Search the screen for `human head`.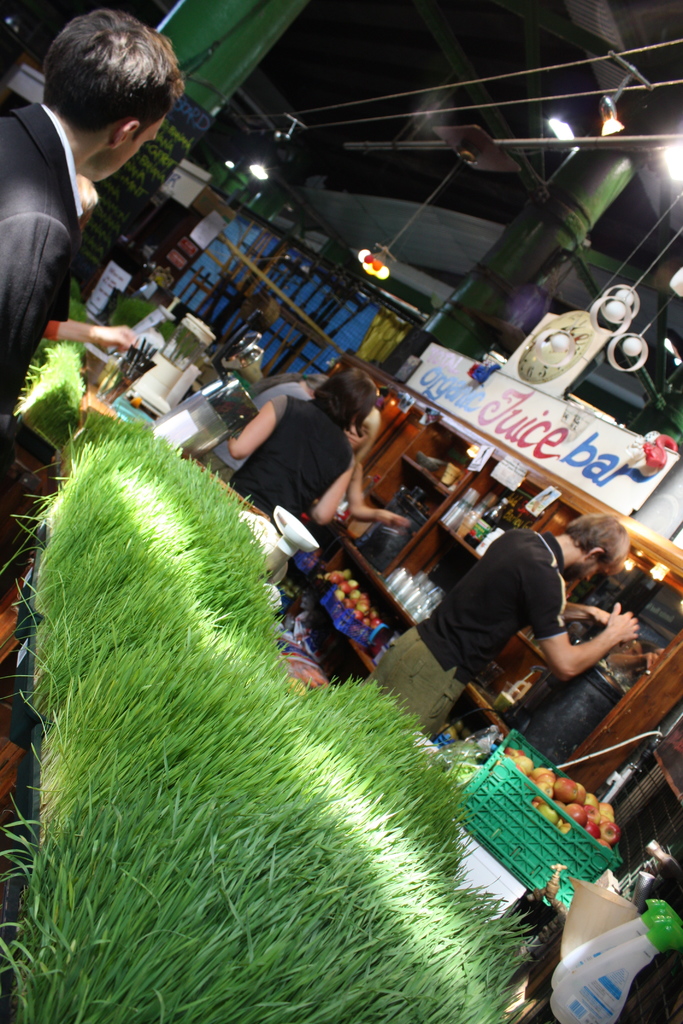
Found at [31, 6, 184, 189].
